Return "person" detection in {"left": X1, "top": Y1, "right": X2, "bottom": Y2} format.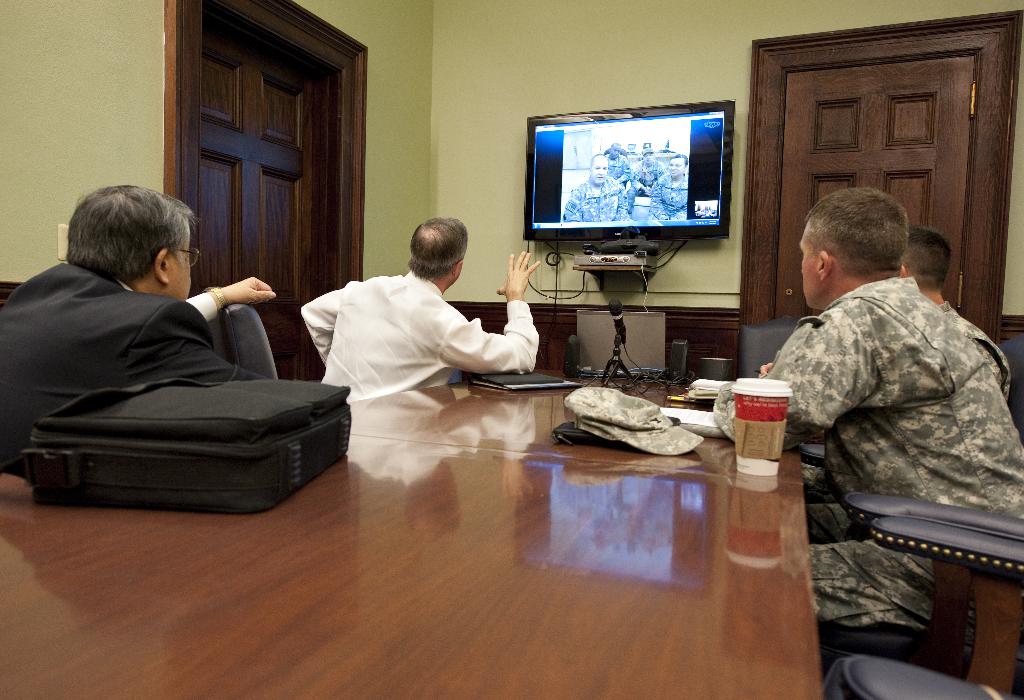
{"left": 750, "top": 170, "right": 1007, "bottom": 605}.
